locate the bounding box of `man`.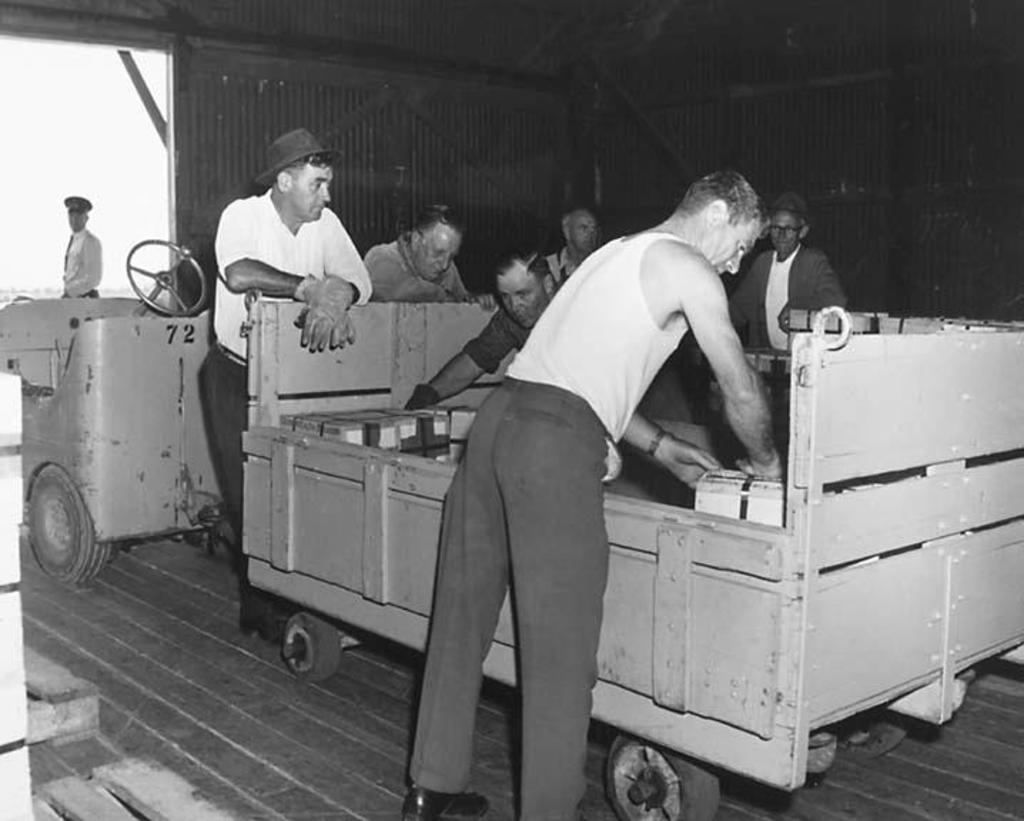
Bounding box: bbox=(191, 147, 375, 566).
